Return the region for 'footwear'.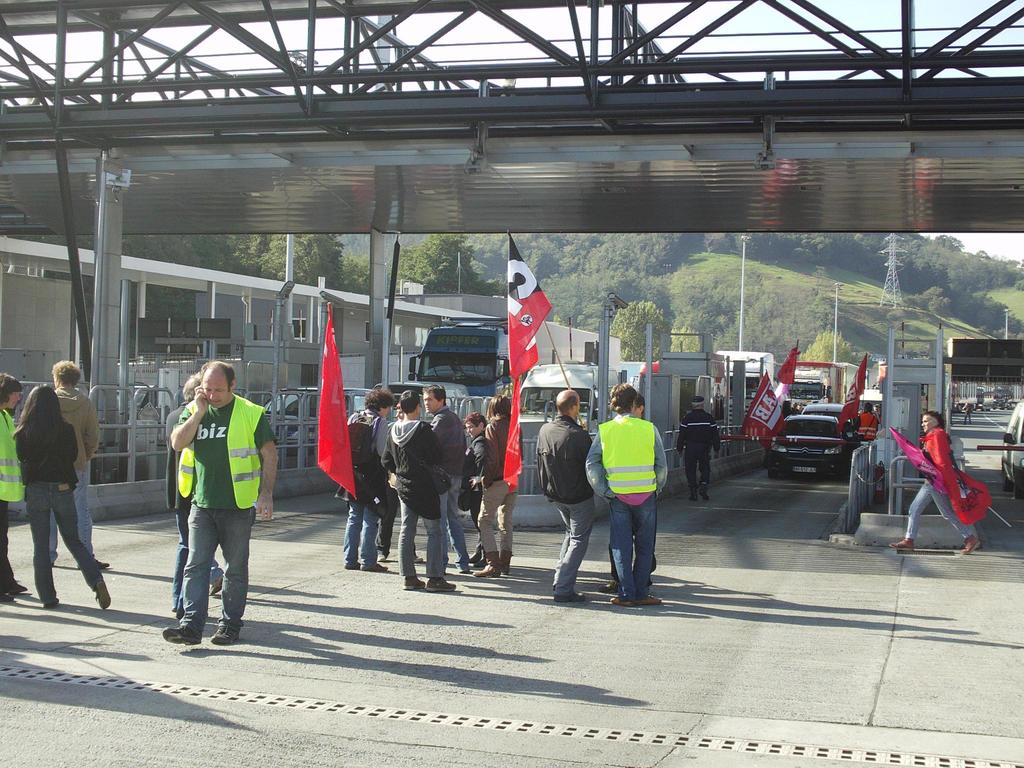
{"left": 397, "top": 574, "right": 426, "bottom": 589}.
